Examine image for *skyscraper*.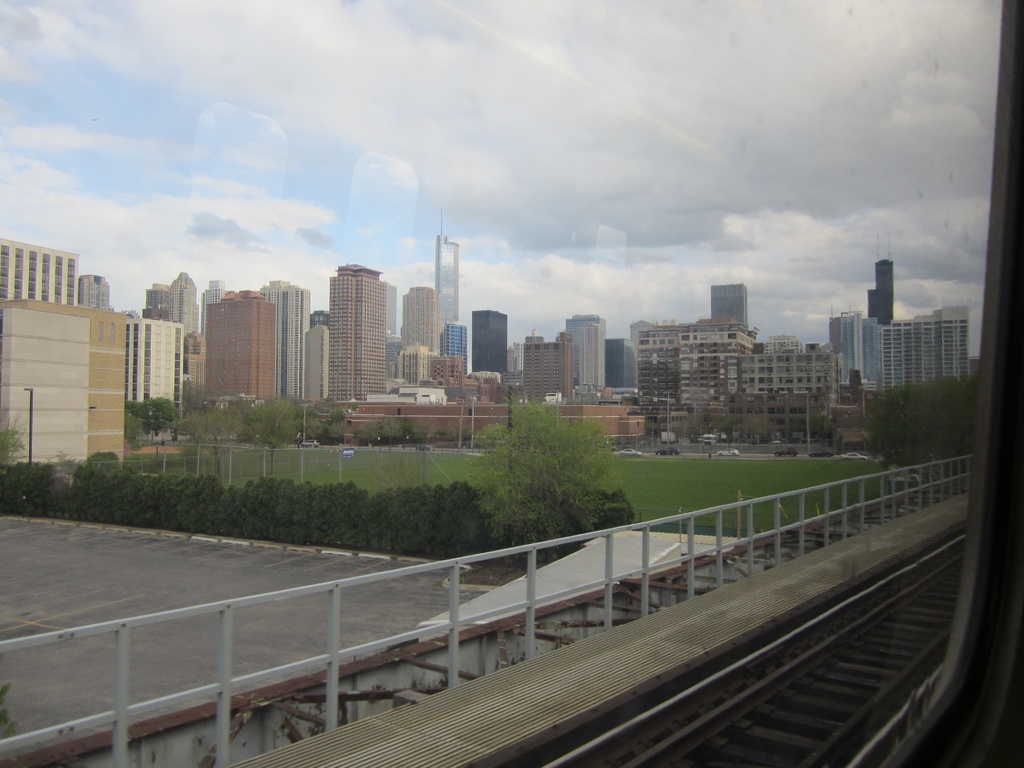
Examination result: (442,324,468,372).
